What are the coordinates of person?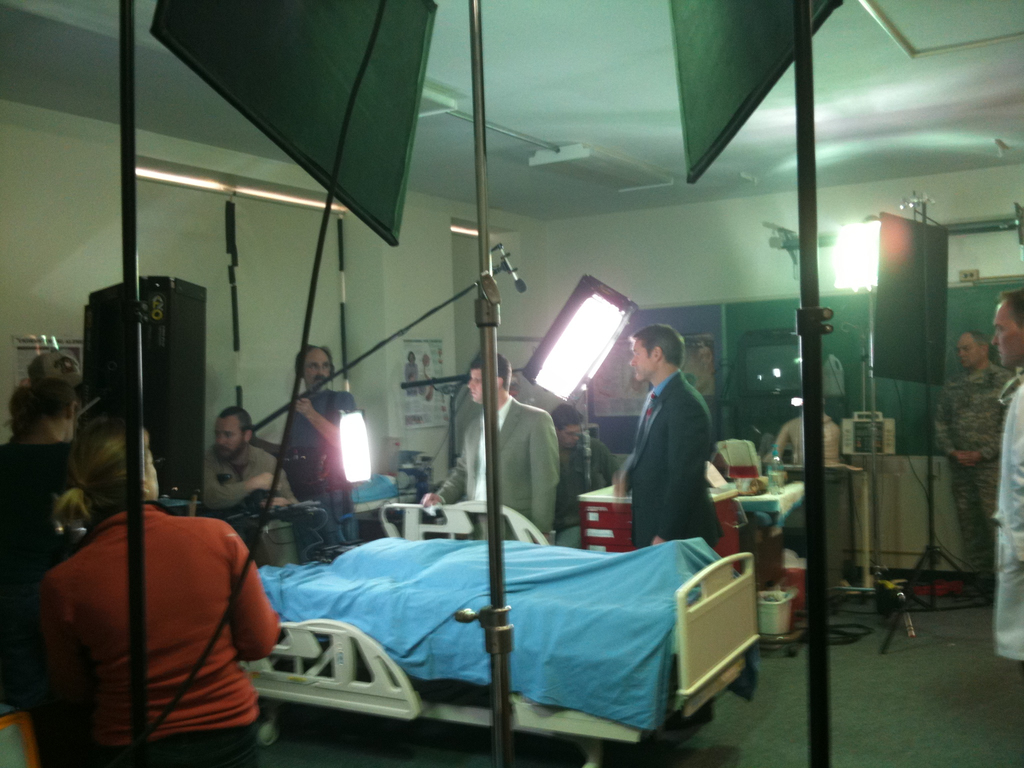
BBox(42, 416, 277, 767).
